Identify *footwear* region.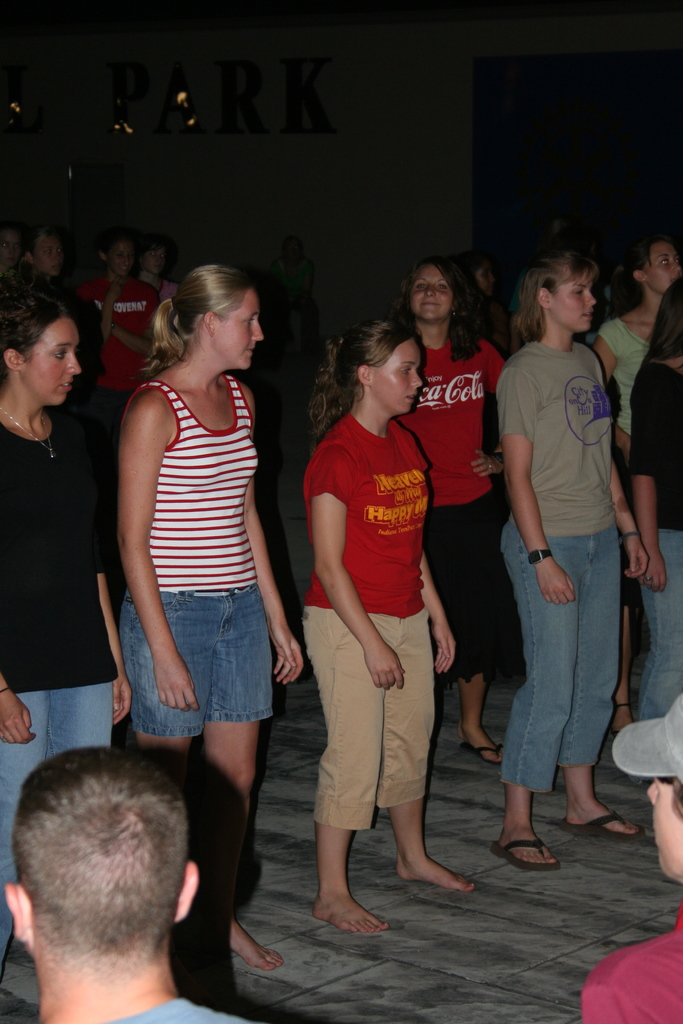
Region: 461 739 504 764.
